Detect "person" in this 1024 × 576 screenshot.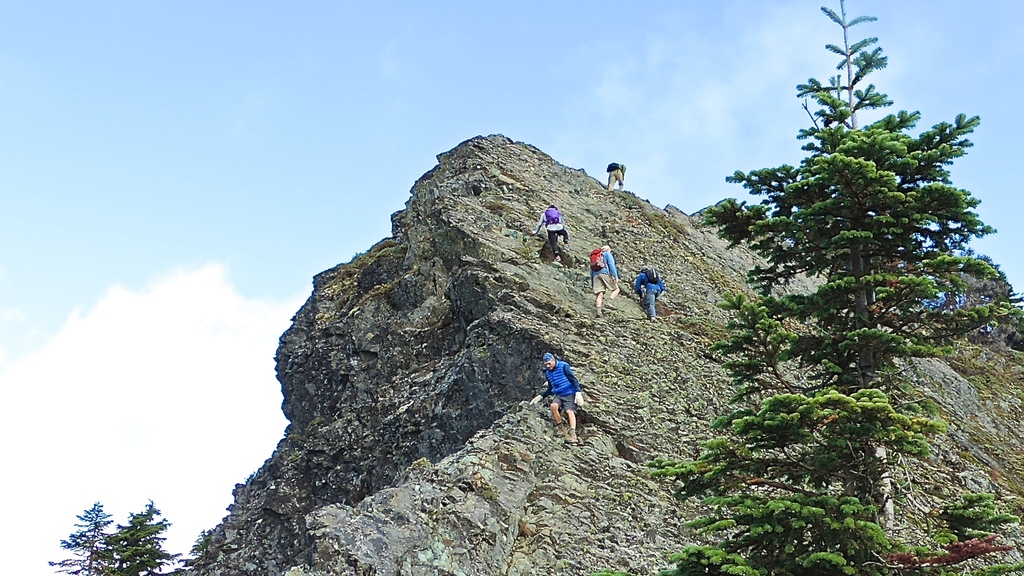
Detection: box(632, 262, 664, 316).
